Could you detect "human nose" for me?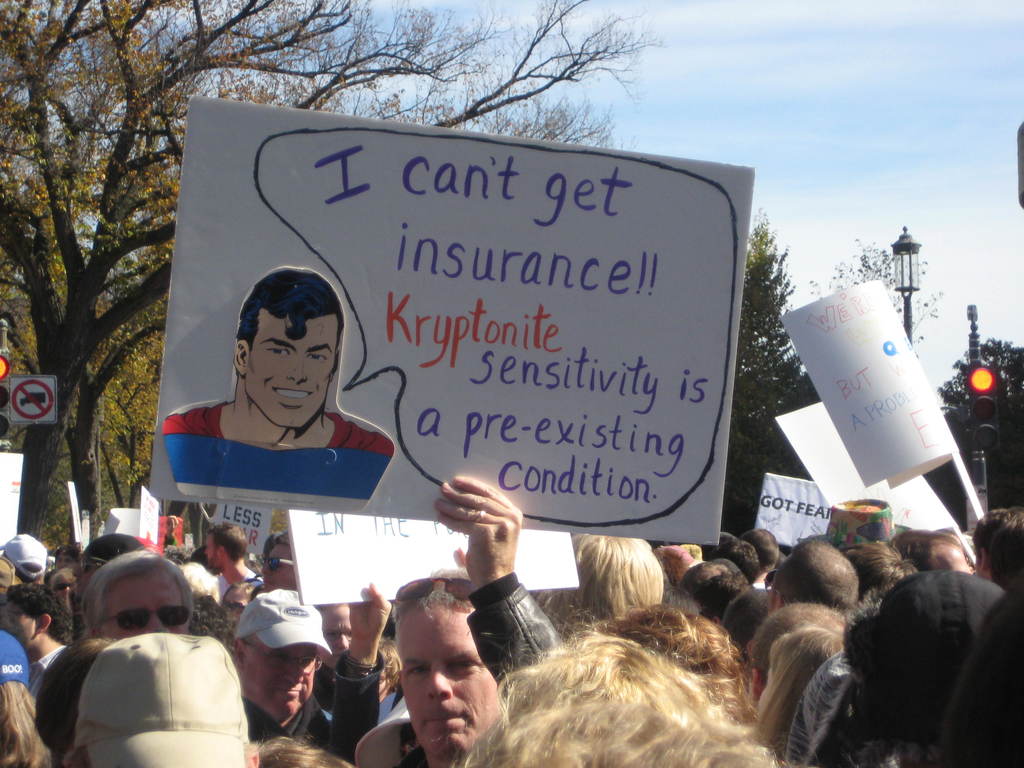
Detection result: pyautogui.locateOnScreen(141, 619, 169, 637).
